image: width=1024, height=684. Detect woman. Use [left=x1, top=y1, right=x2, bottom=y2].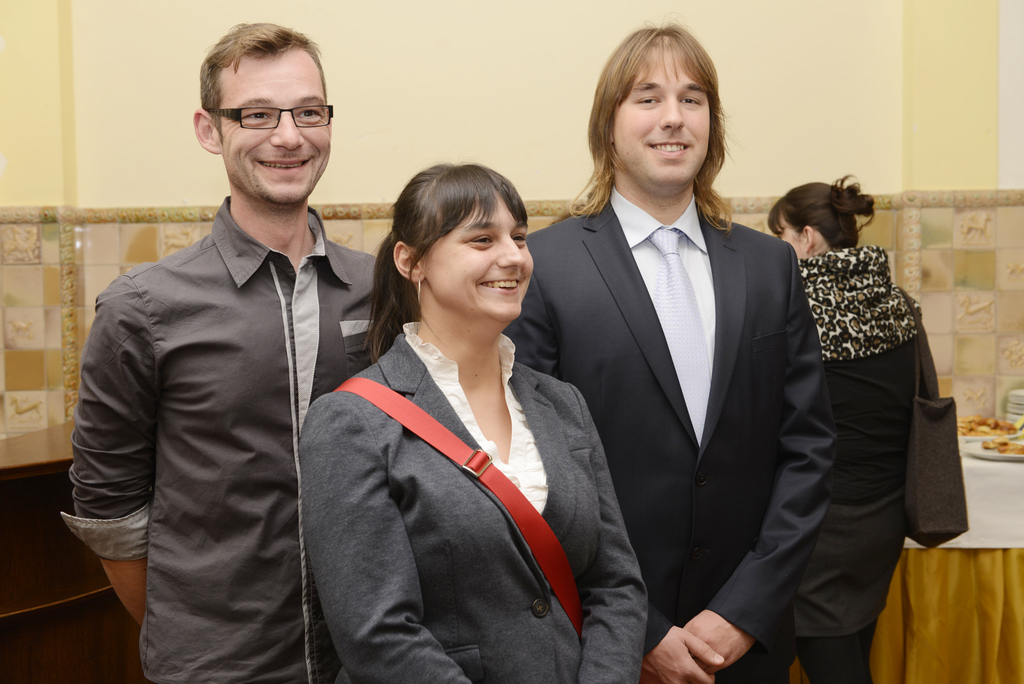
[left=310, top=144, right=603, bottom=669].
